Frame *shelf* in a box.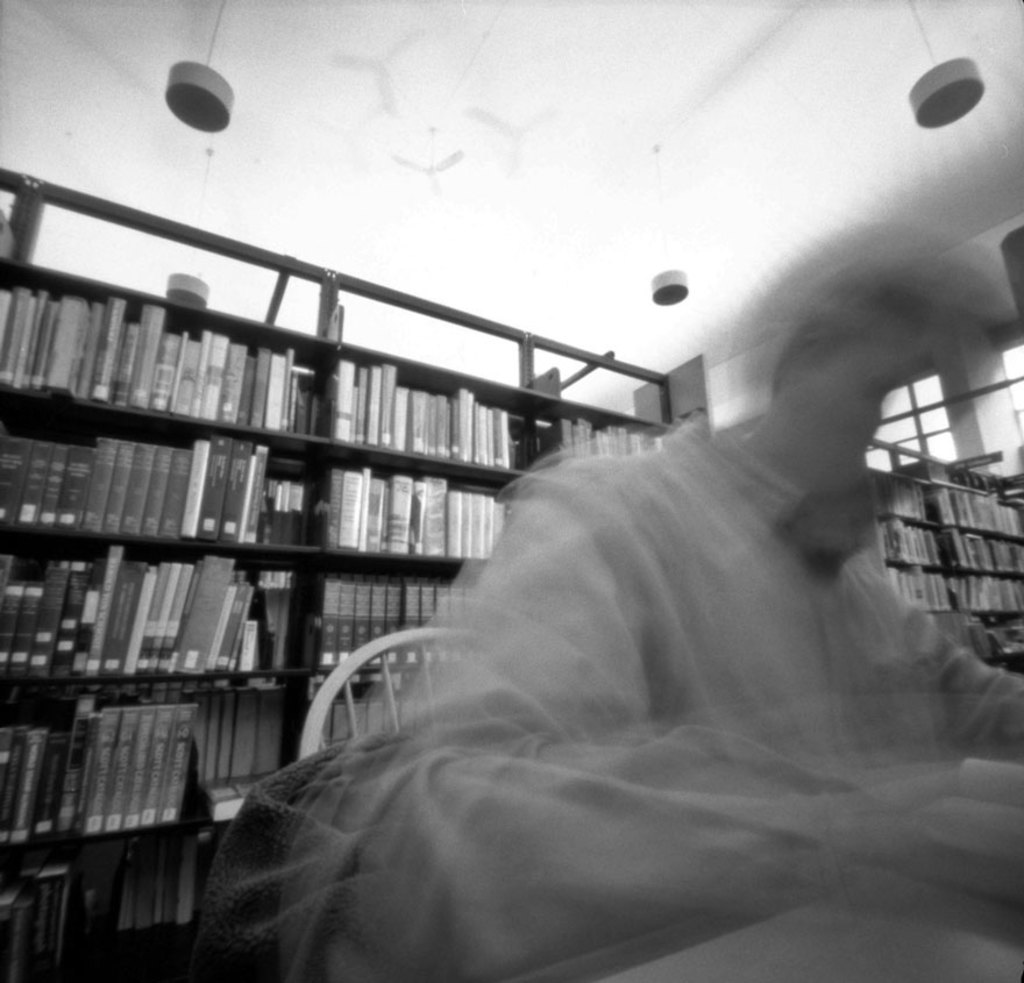
{"left": 313, "top": 555, "right": 502, "bottom": 692}.
